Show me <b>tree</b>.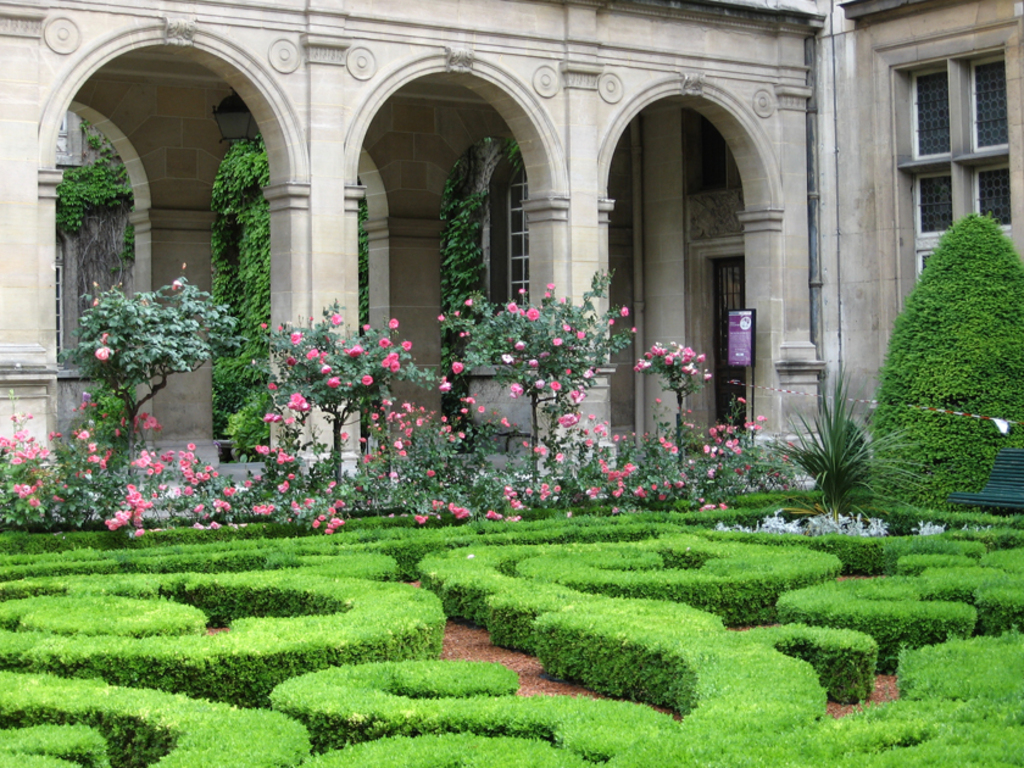
<b>tree</b> is here: 868 211 1023 512.
